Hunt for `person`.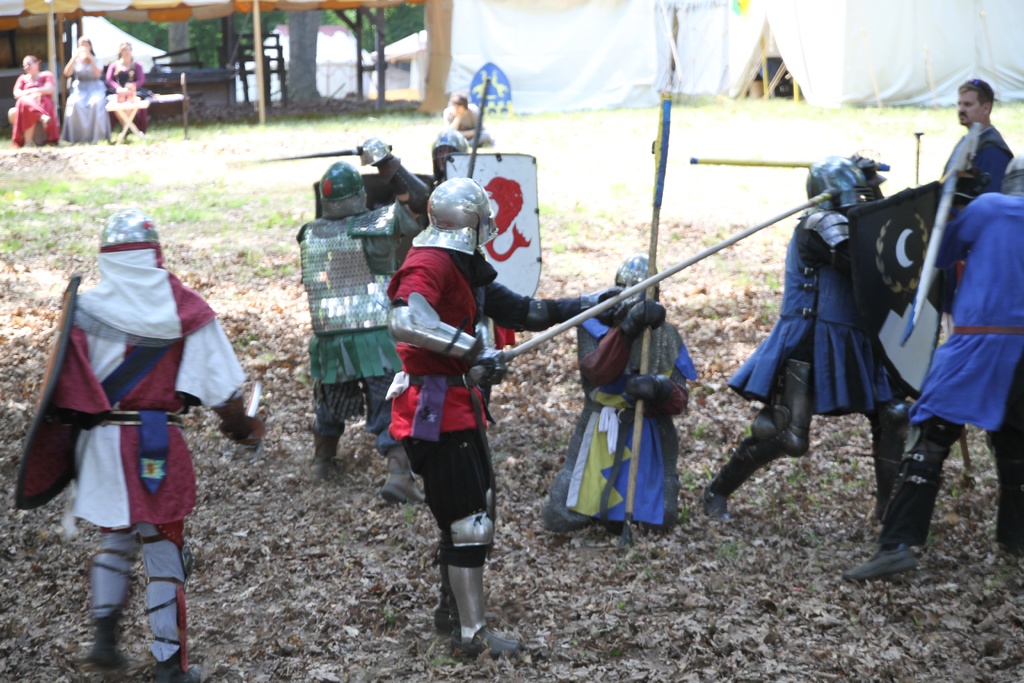
Hunted down at left=691, top=156, right=918, bottom=539.
